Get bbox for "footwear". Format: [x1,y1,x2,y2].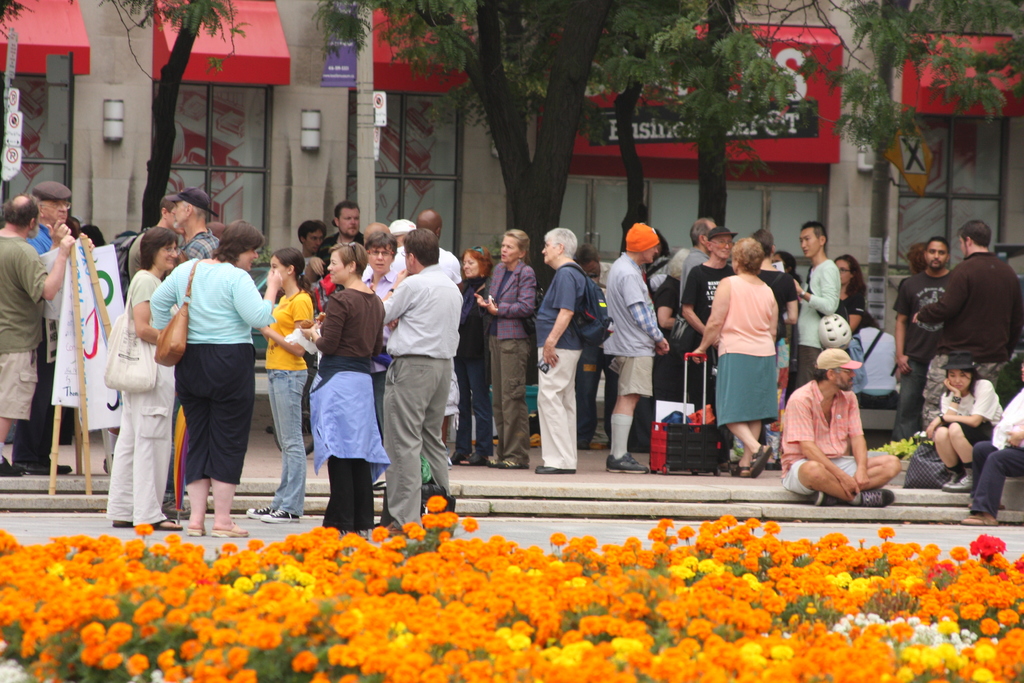
[148,520,179,528].
